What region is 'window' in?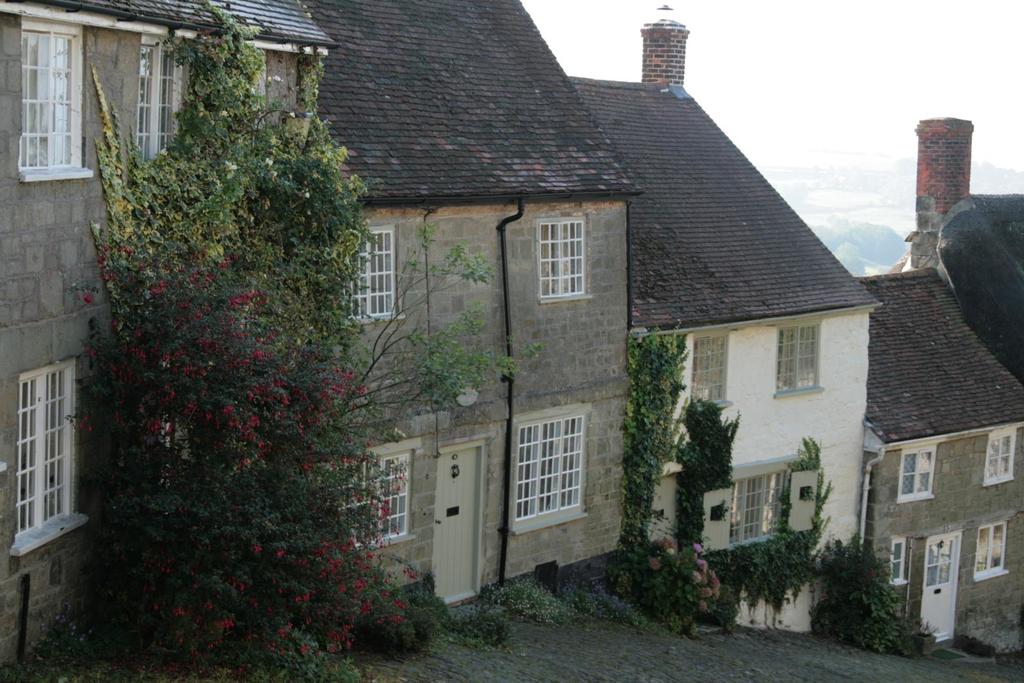
bbox=[700, 463, 820, 557].
